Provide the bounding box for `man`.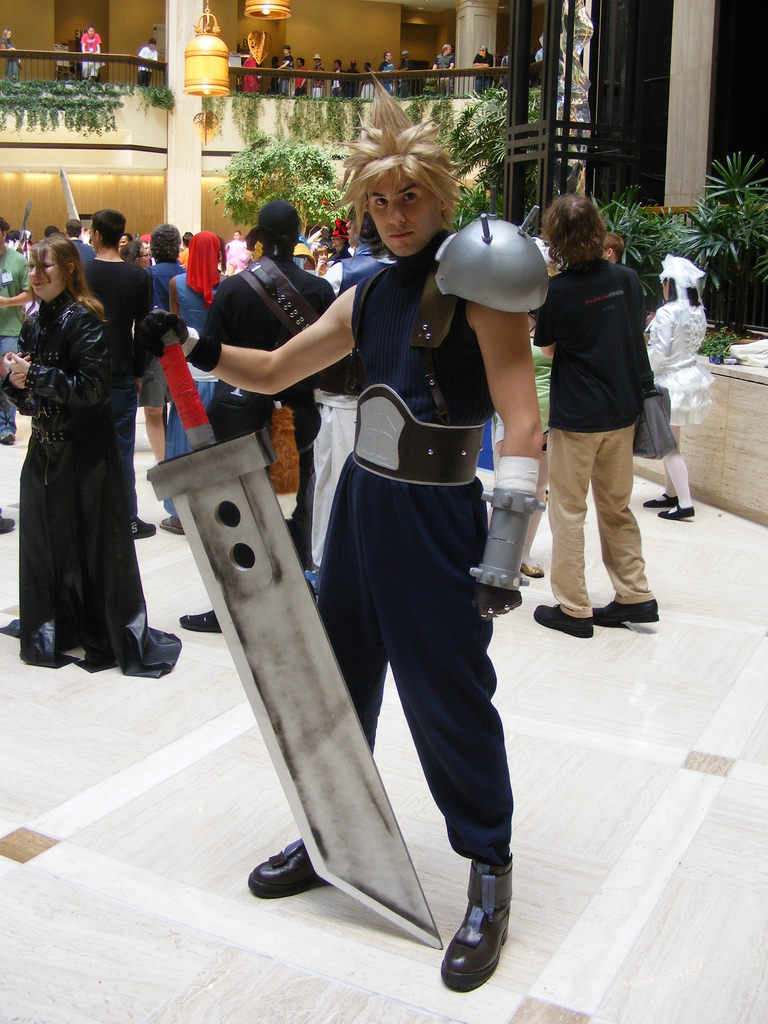
<box>133,42,154,92</box>.
